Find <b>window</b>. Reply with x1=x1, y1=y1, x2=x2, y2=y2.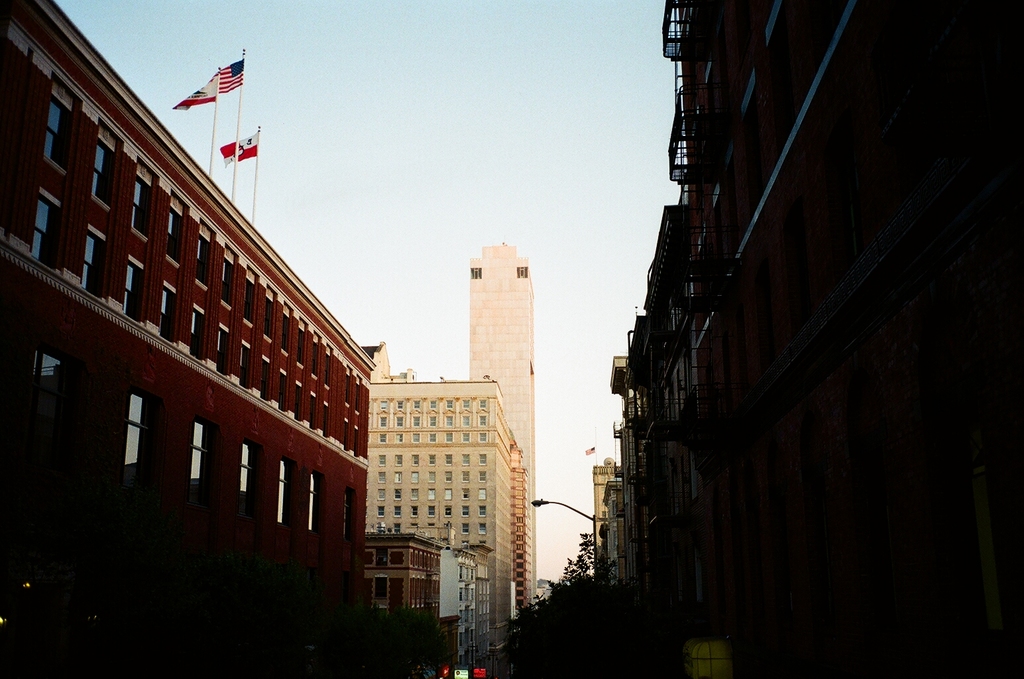
x1=280, y1=306, x2=294, y2=355.
